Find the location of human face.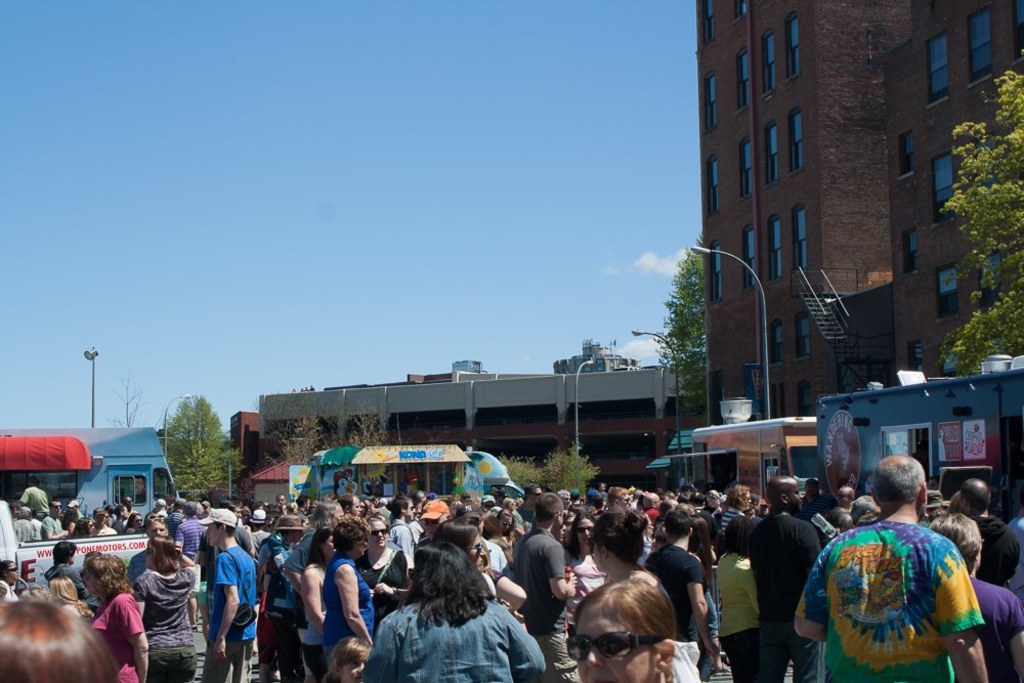
Location: {"x1": 147, "y1": 518, "x2": 165, "y2": 539}.
